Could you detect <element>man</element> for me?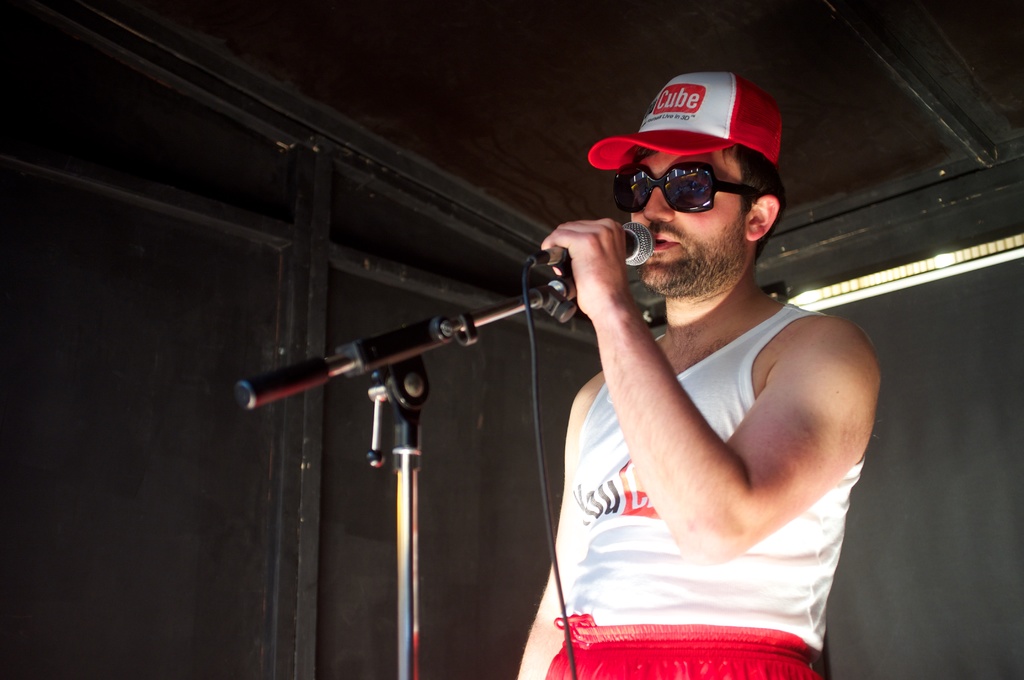
Detection result: {"left": 520, "top": 74, "right": 883, "bottom": 679}.
